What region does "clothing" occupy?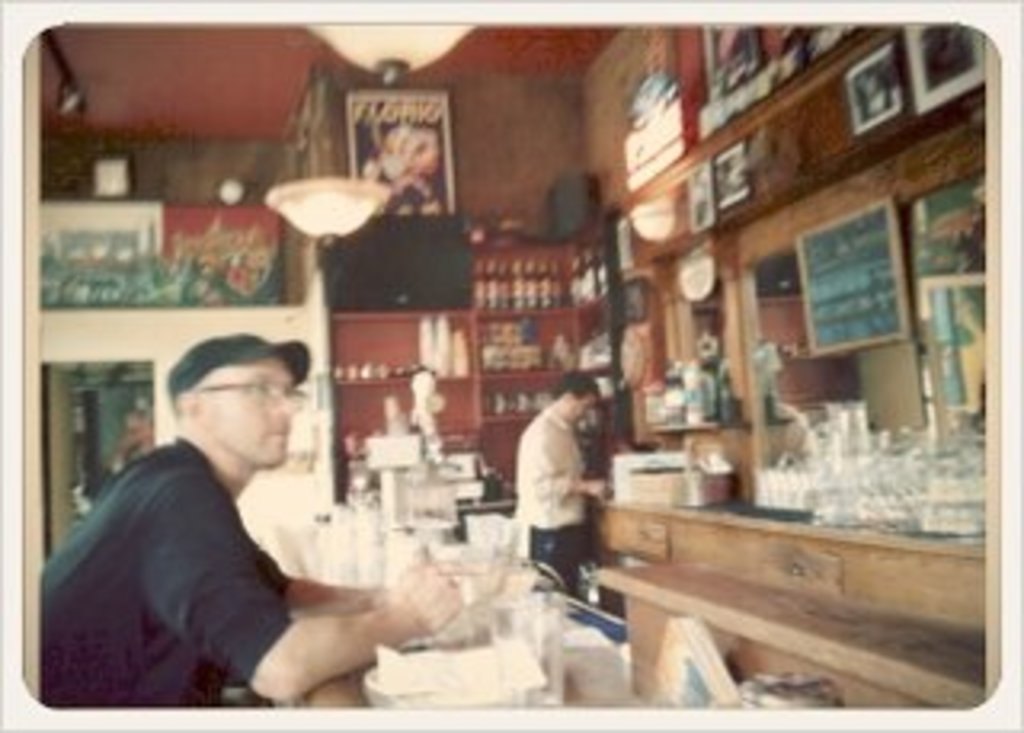
(left=45, top=435, right=294, bottom=707).
